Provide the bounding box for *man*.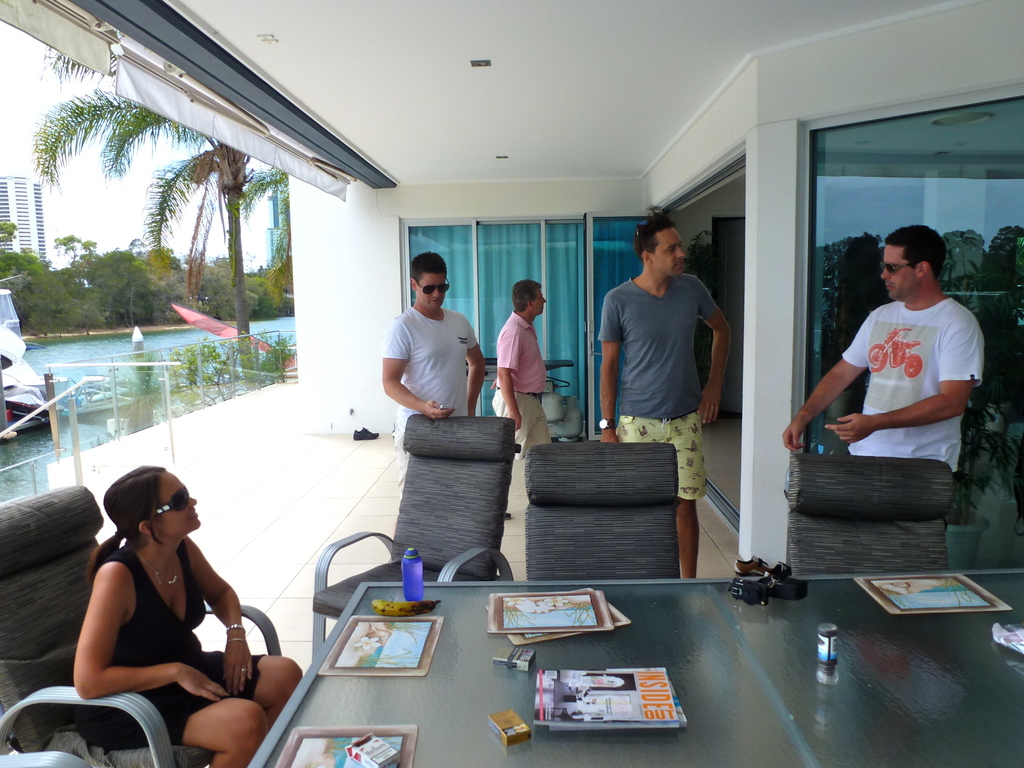
[582, 208, 733, 585].
